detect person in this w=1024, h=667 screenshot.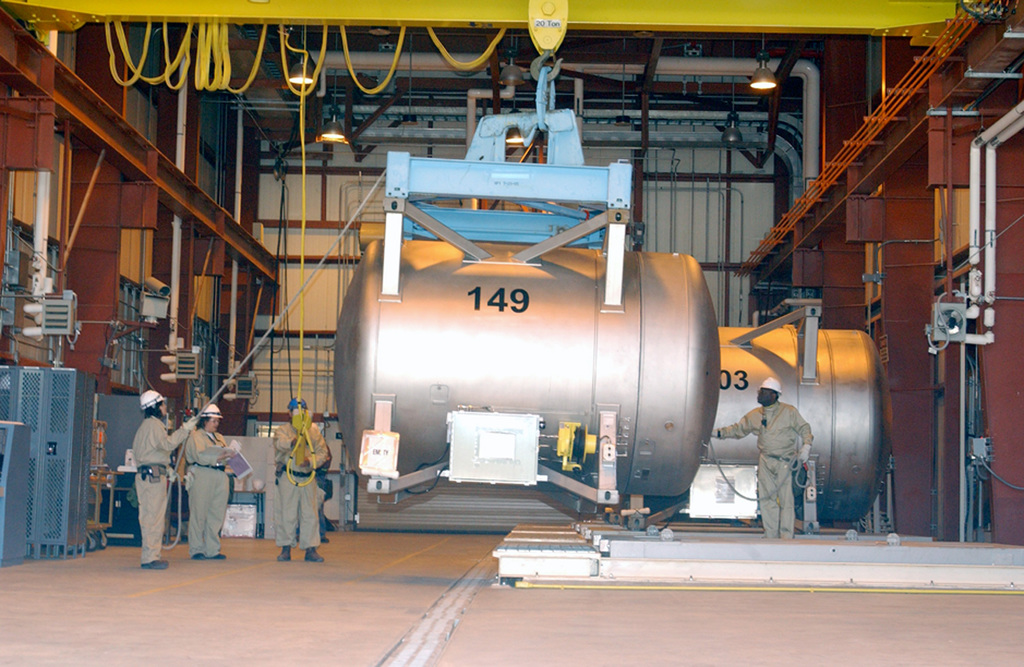
Detection: <box>314,458,332,537</box>.
